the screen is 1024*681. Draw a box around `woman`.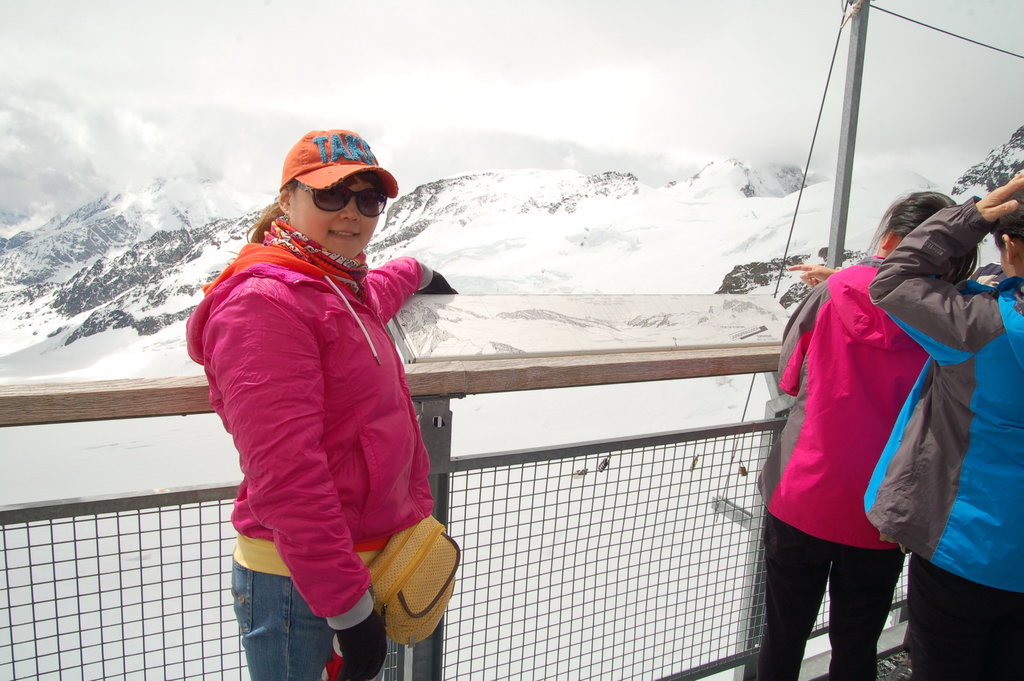
753,189,982,680.
